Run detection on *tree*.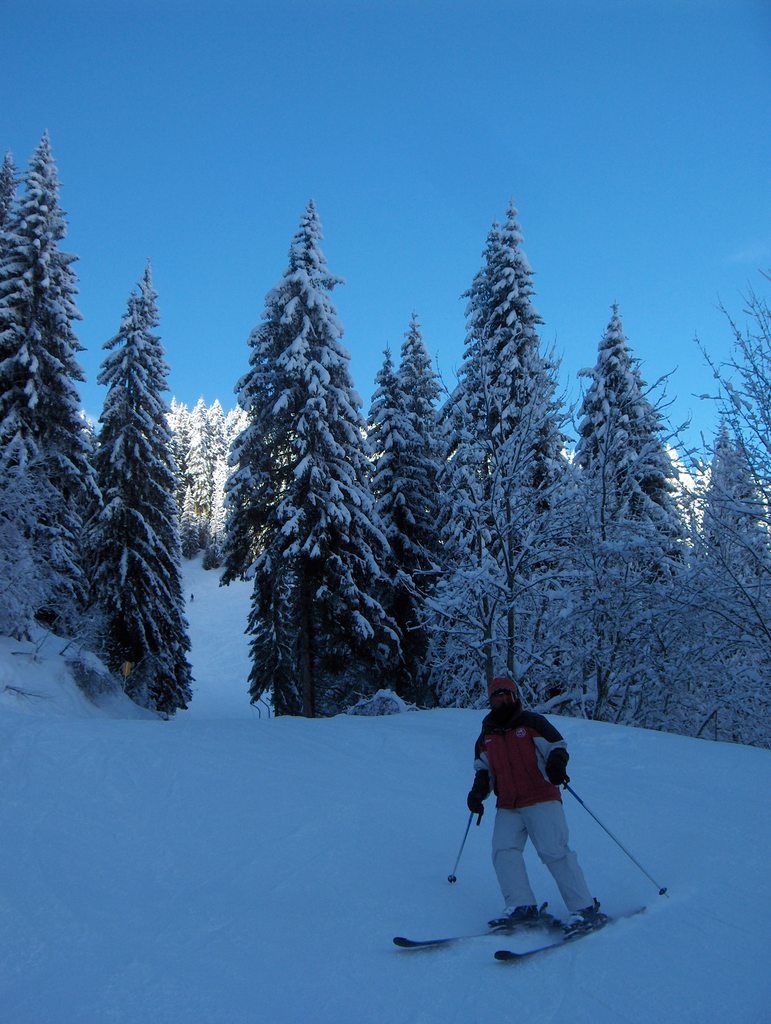
Result: select_region(52, 236, 225, 727).
